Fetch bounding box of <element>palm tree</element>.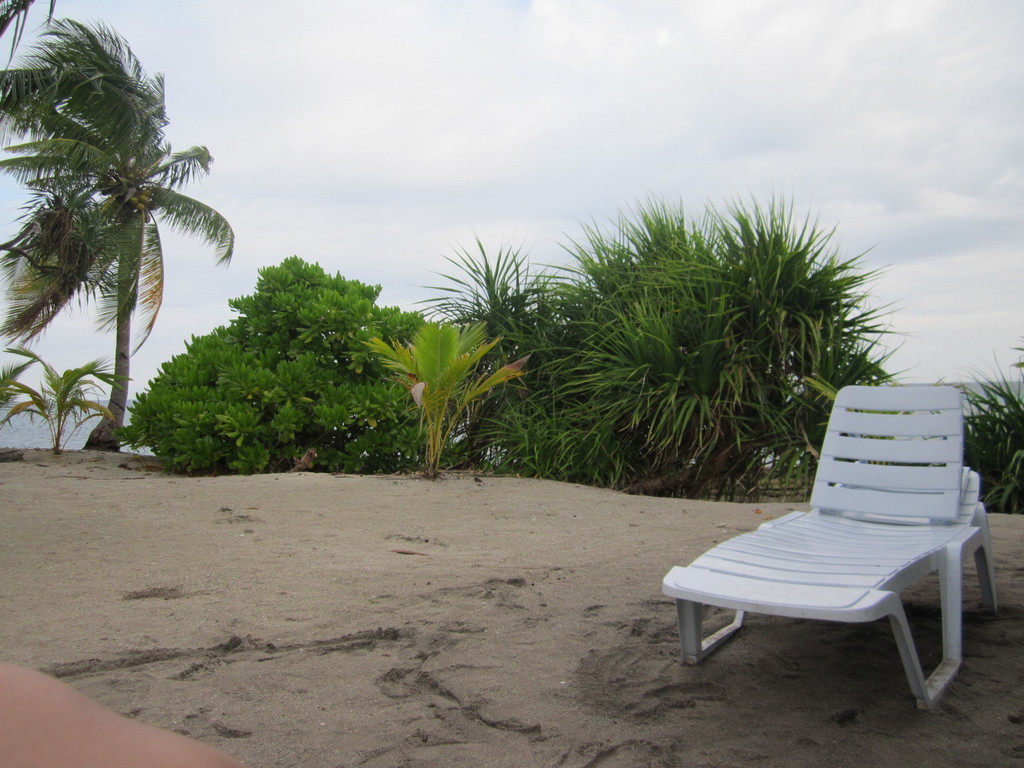
Bbox: x1=35 y1=59 x2=207 y2=452.
